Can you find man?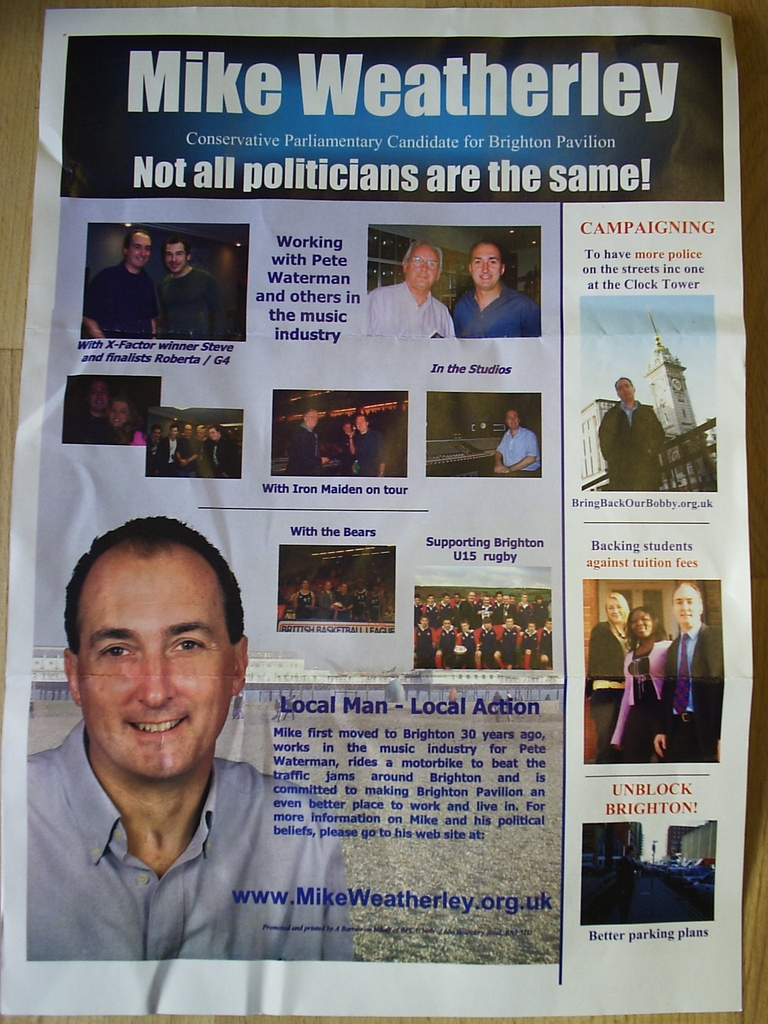
Yes, bounding box: [left=599, top=377, right=666, bottom=488].
